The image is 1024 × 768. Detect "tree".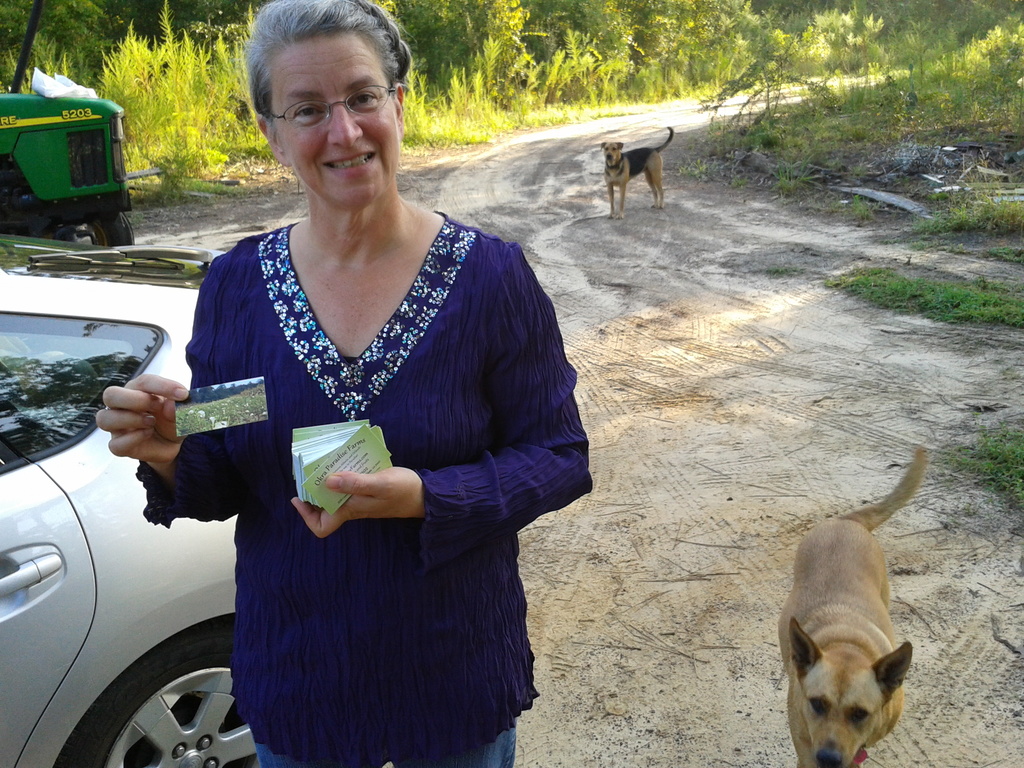
Detection: 67, 0, 118, 85.
